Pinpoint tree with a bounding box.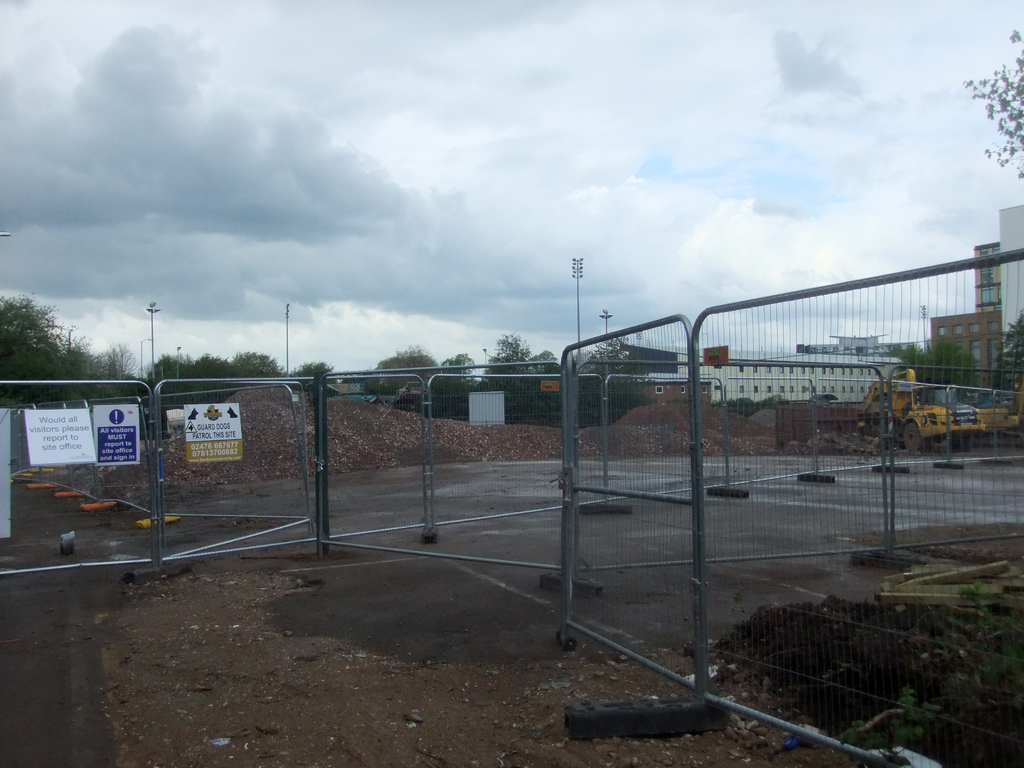
(874,344,996,389).
